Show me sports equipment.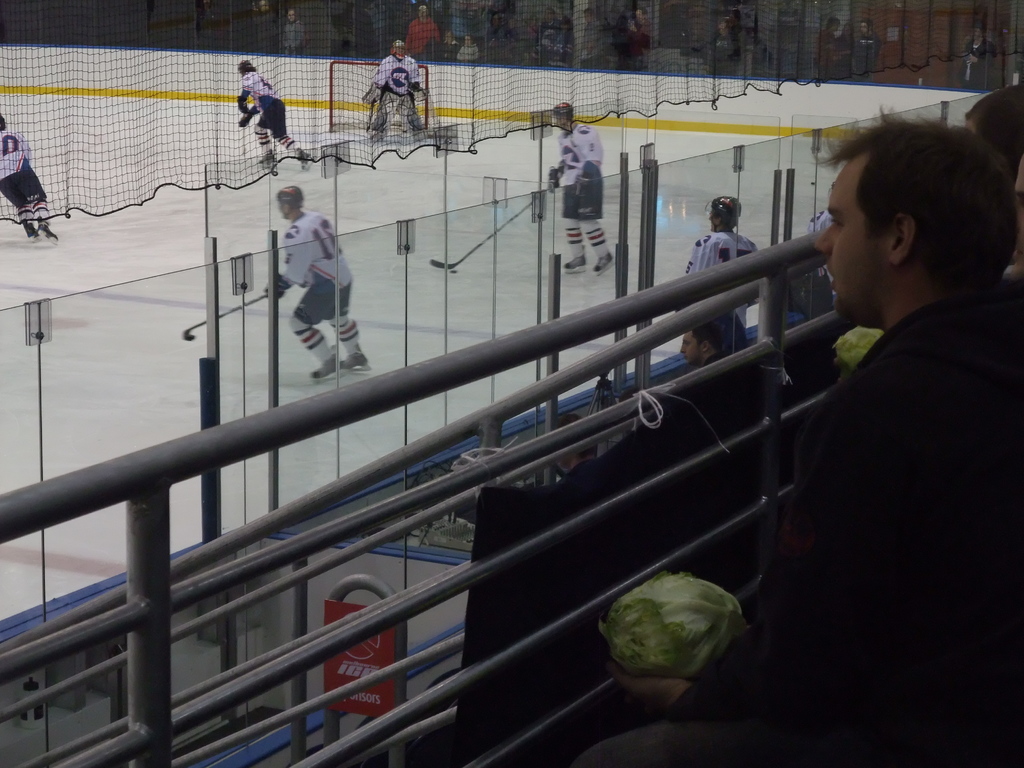
sports equipment is here: rect(591, 248, 616, 276).
